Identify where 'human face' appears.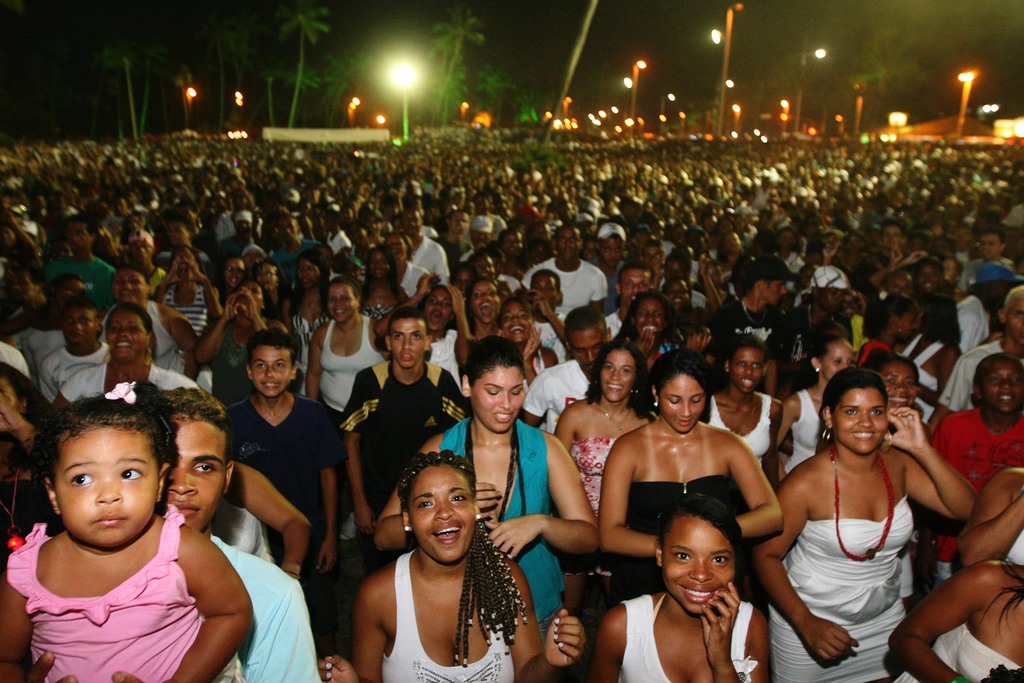
Appears at rect(257, 260, 282, 289).
